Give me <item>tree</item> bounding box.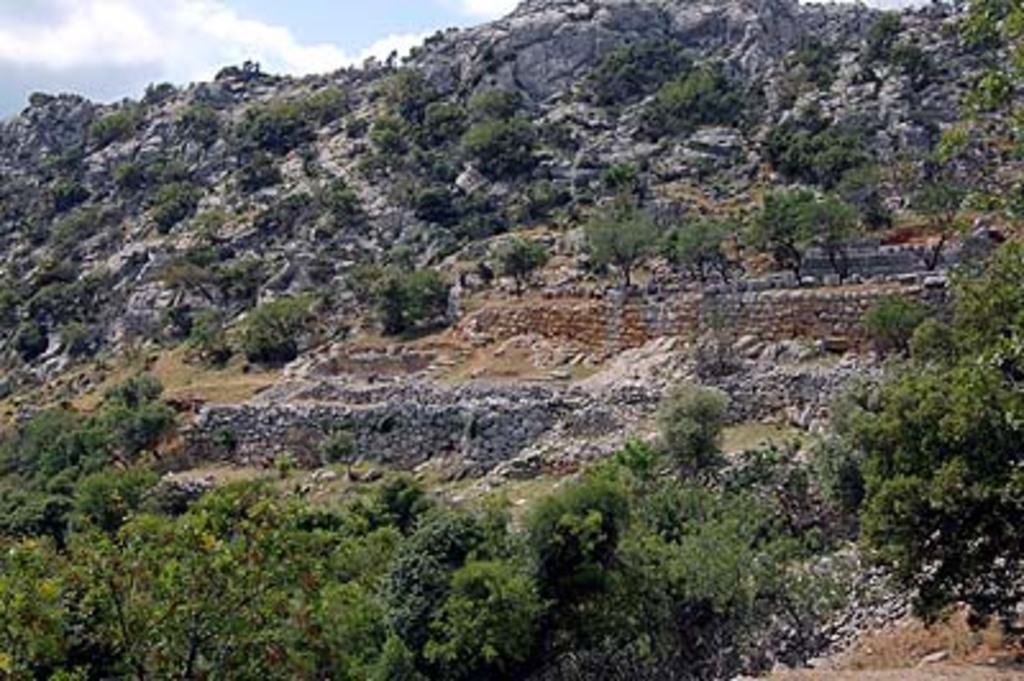
[8, 320, 51, 358].
